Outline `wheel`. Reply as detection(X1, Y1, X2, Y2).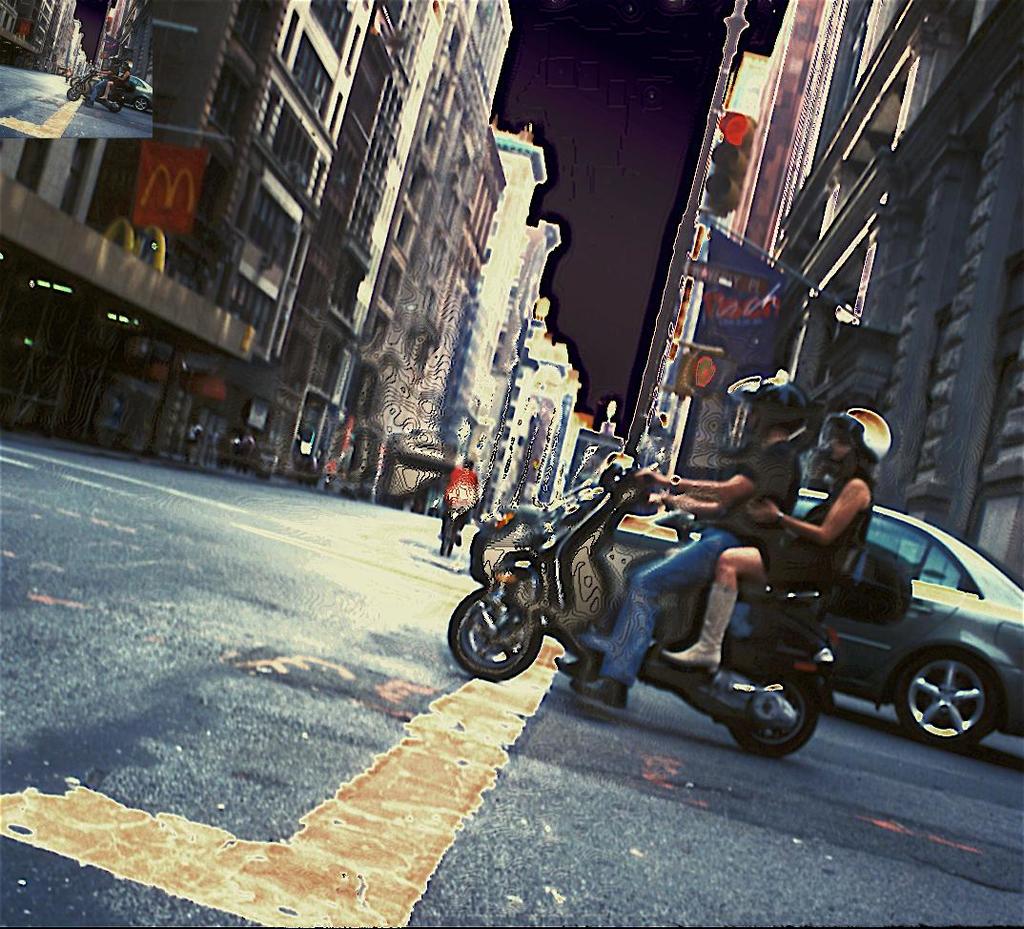
detection(447, 584, 544, 680).
